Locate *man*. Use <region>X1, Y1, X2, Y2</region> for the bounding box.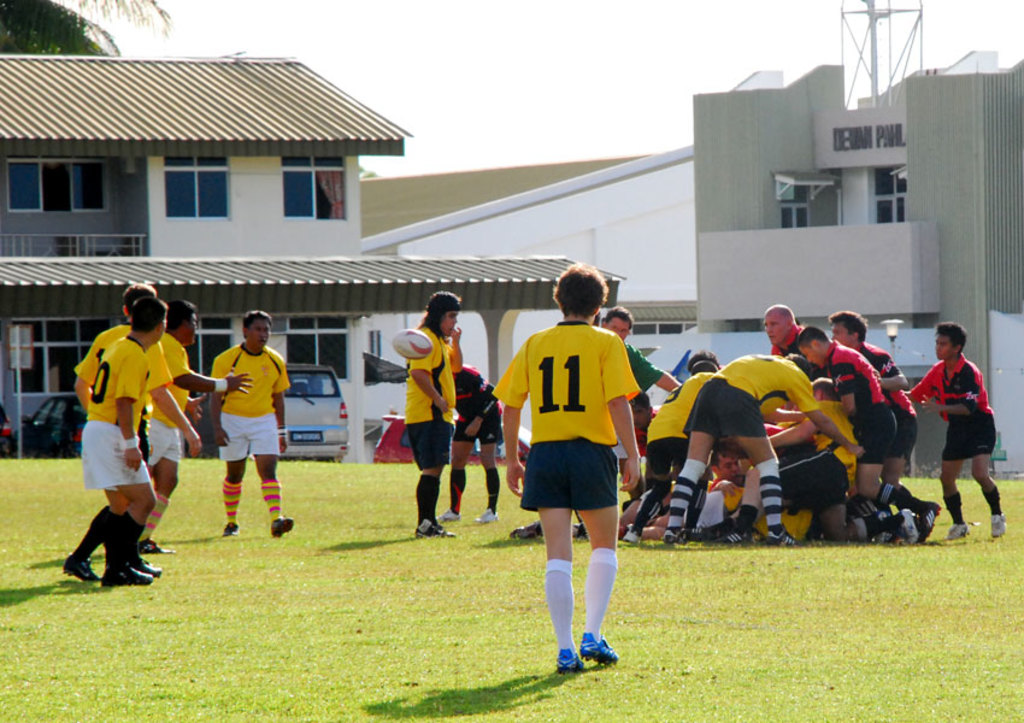
<region>207, 311, 294, 542</region>.
